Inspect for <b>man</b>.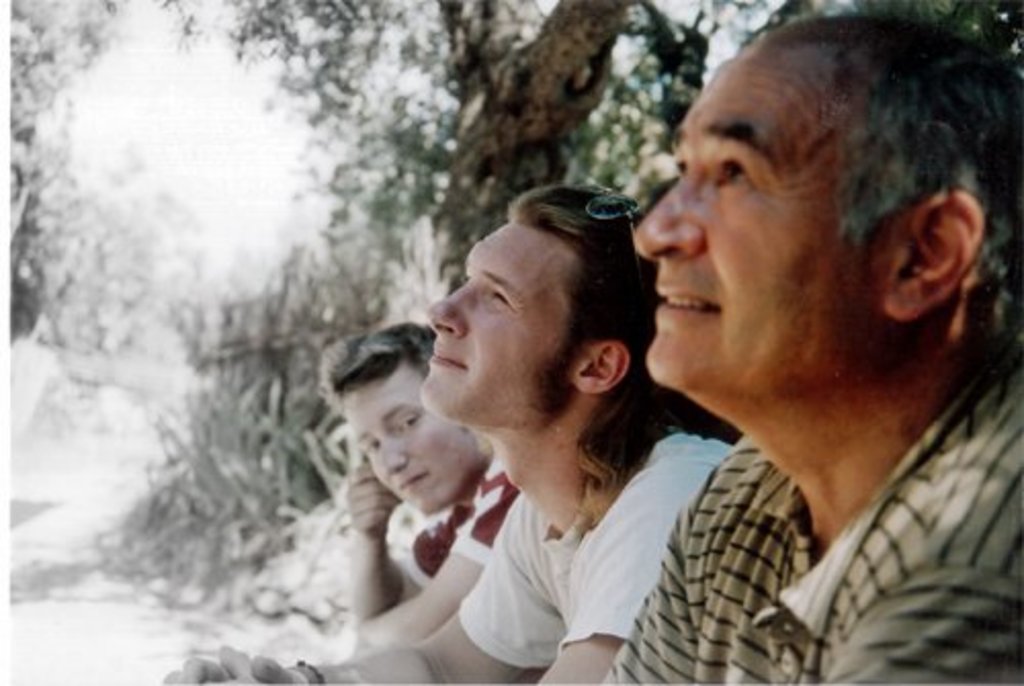
Inspection: pyautogui.locateOnScreen(145, 180, 743, 684).
